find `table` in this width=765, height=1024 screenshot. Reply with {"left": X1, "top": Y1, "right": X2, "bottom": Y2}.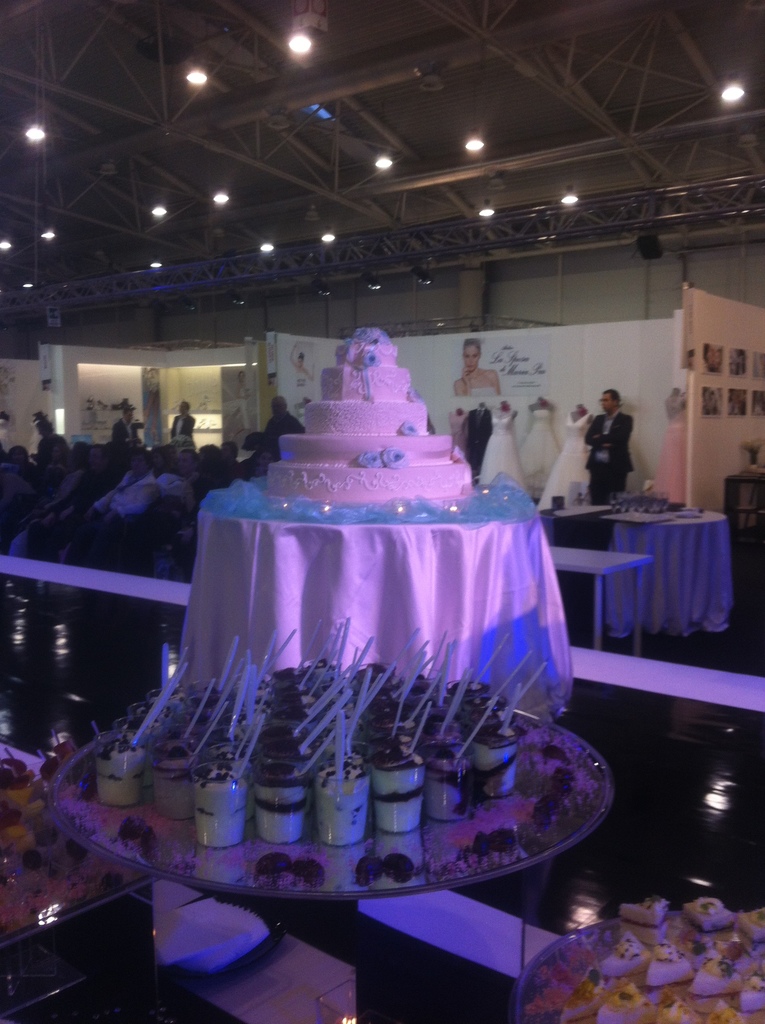
{"left": 602, "top": 505, "right": 732, "bottom": 641}.
